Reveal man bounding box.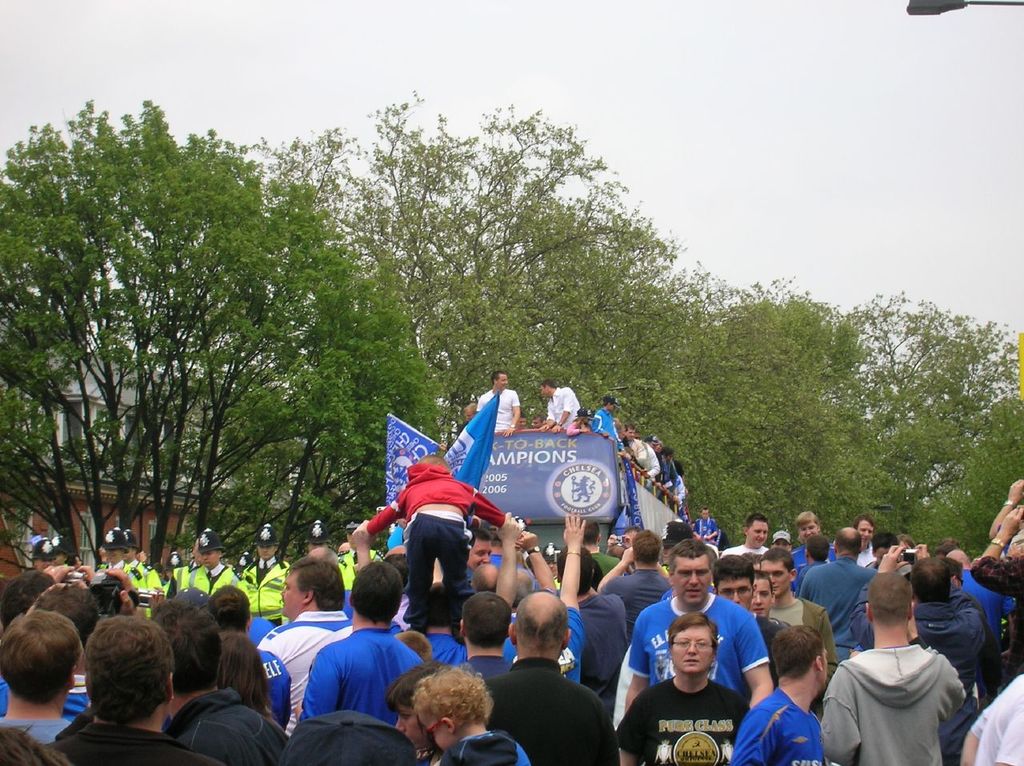
Revealed: left=298, top=554, right=422, bottom=722.
